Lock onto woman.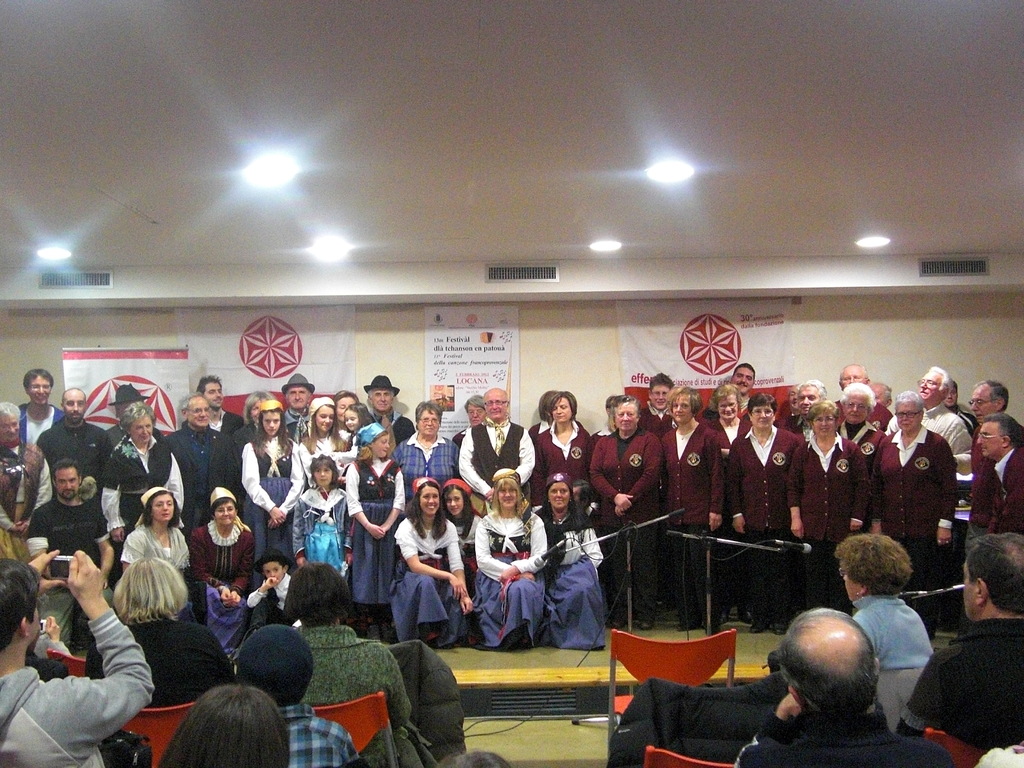
Locked: box(865, 381, 963, 632).
